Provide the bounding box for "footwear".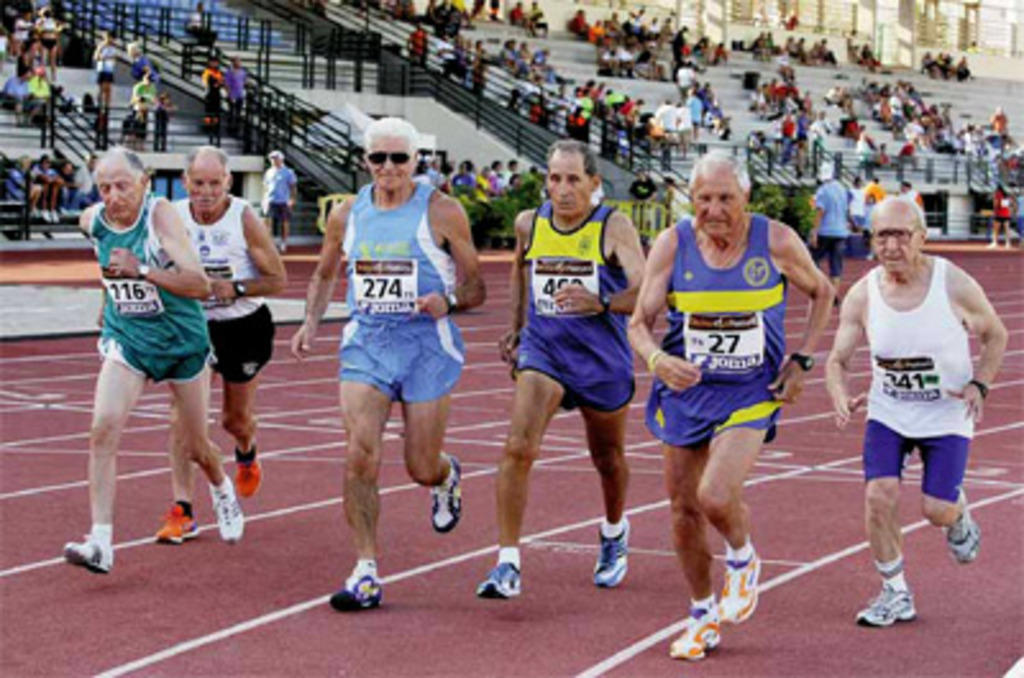
[671,609,717,658].
